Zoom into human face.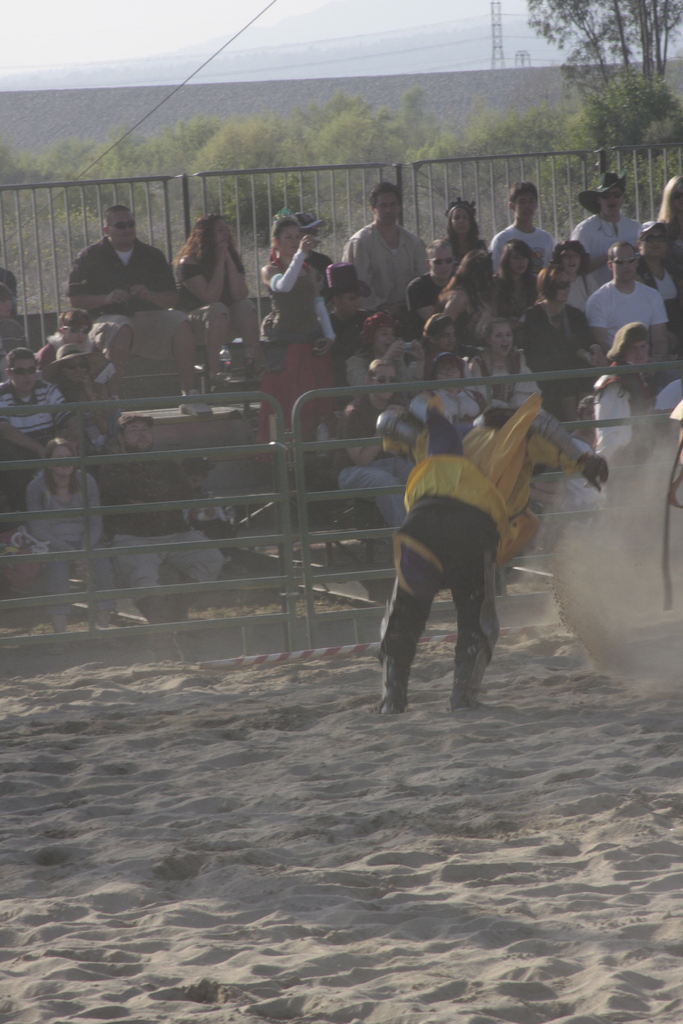
Zoom target: bbox(68, 321, 87, 346).
